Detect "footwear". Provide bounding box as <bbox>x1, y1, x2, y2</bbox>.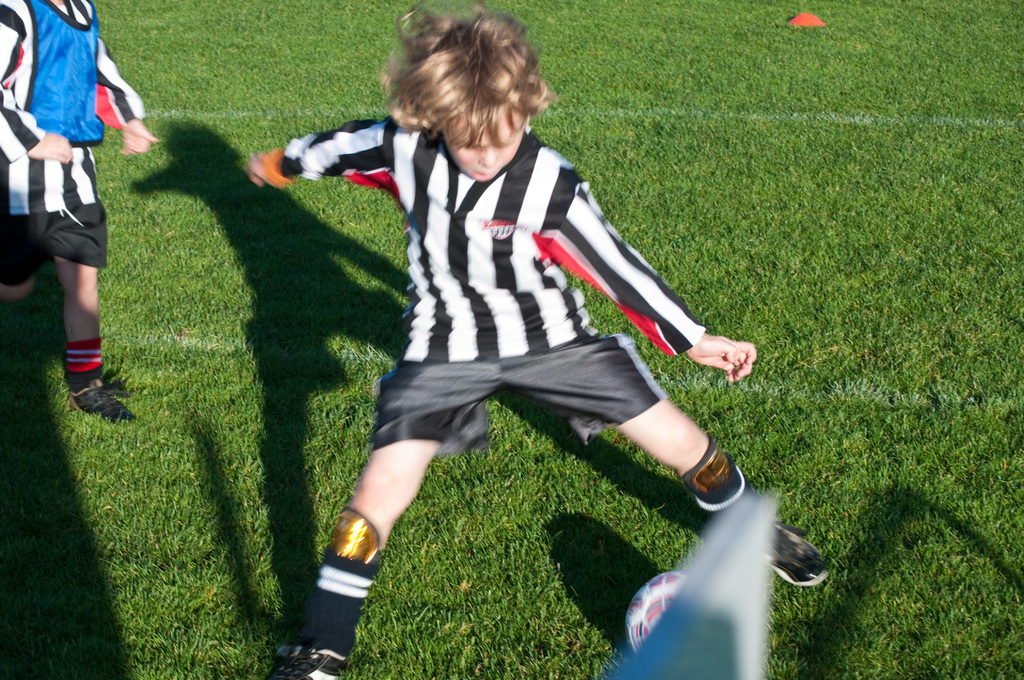
<bbox>767, 518, 828, 587</bbox>.
